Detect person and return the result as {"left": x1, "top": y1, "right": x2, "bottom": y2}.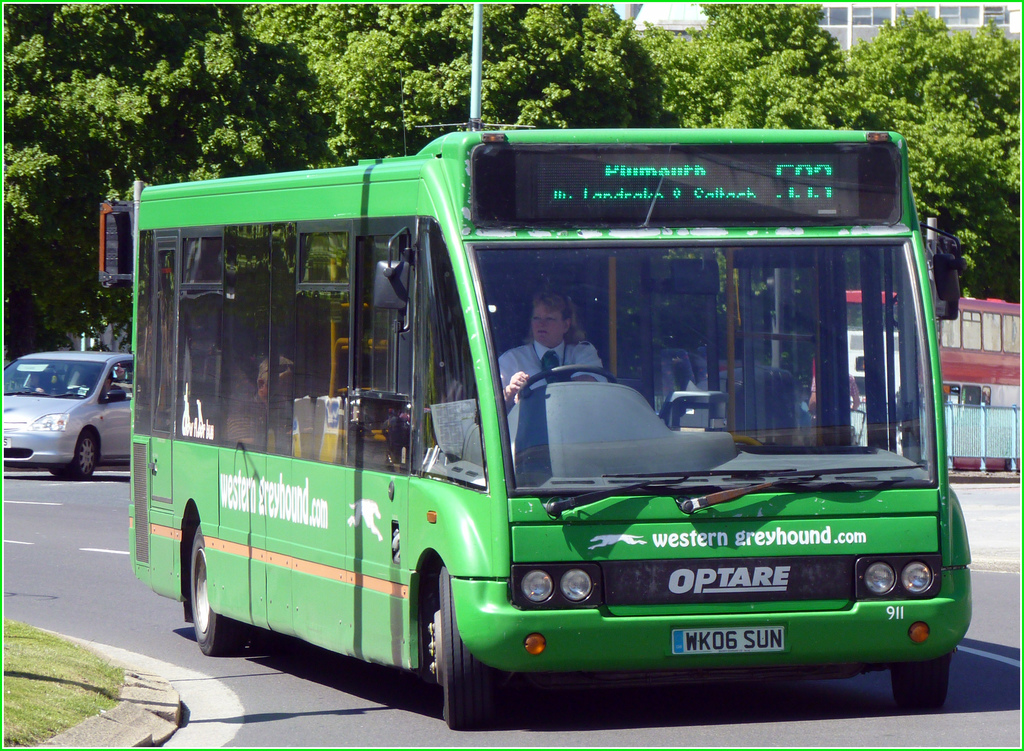
{"left": 497, "top": 289, "right": 610, "bottom": 410}.
